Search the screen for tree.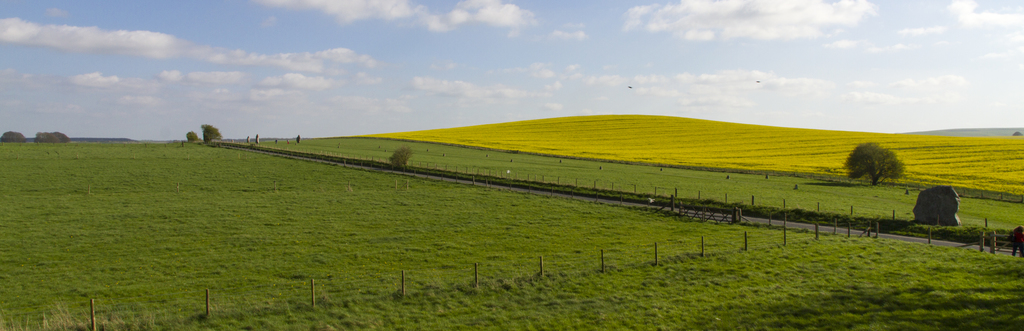
Found at 844 140 902 187.
